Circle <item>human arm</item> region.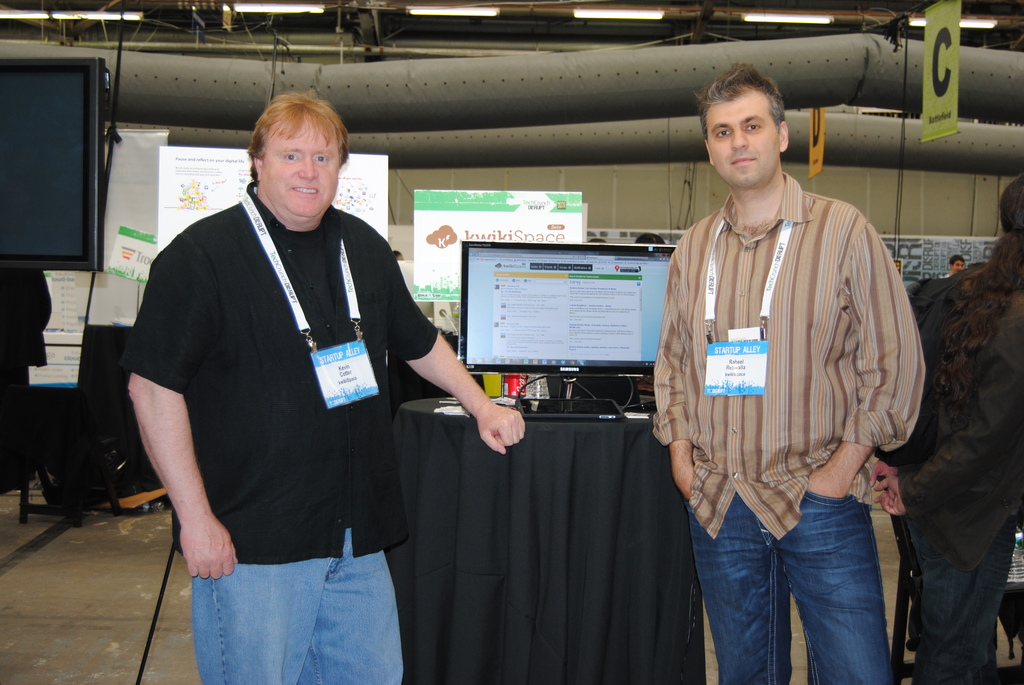
Region: crop(816, 216, 920, 502).
